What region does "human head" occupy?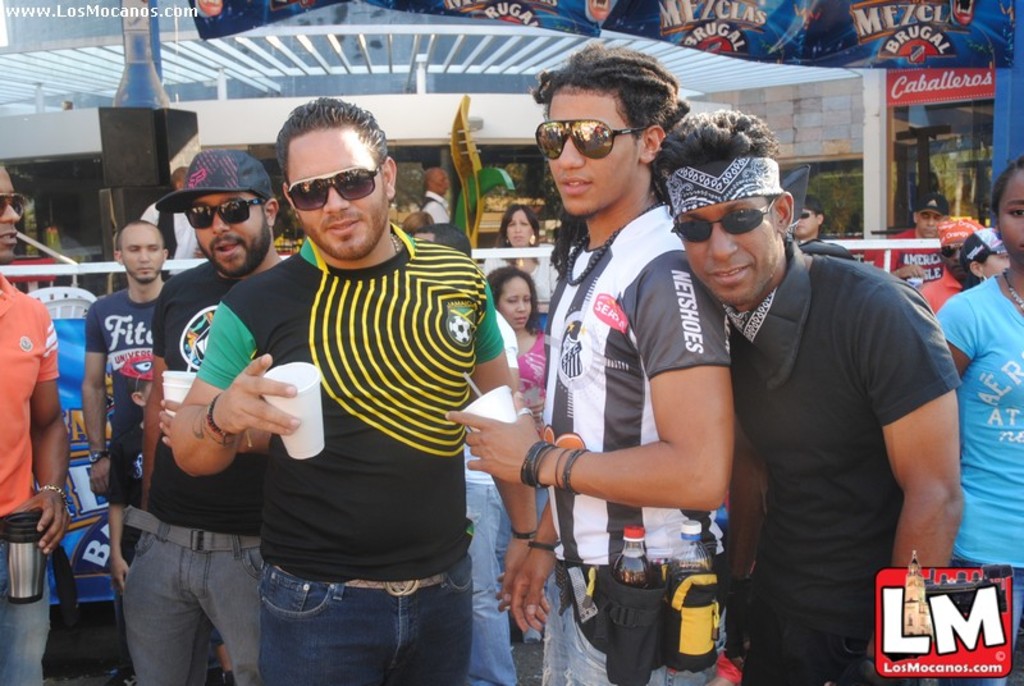
l=787, t=192, r=824, b=241.
